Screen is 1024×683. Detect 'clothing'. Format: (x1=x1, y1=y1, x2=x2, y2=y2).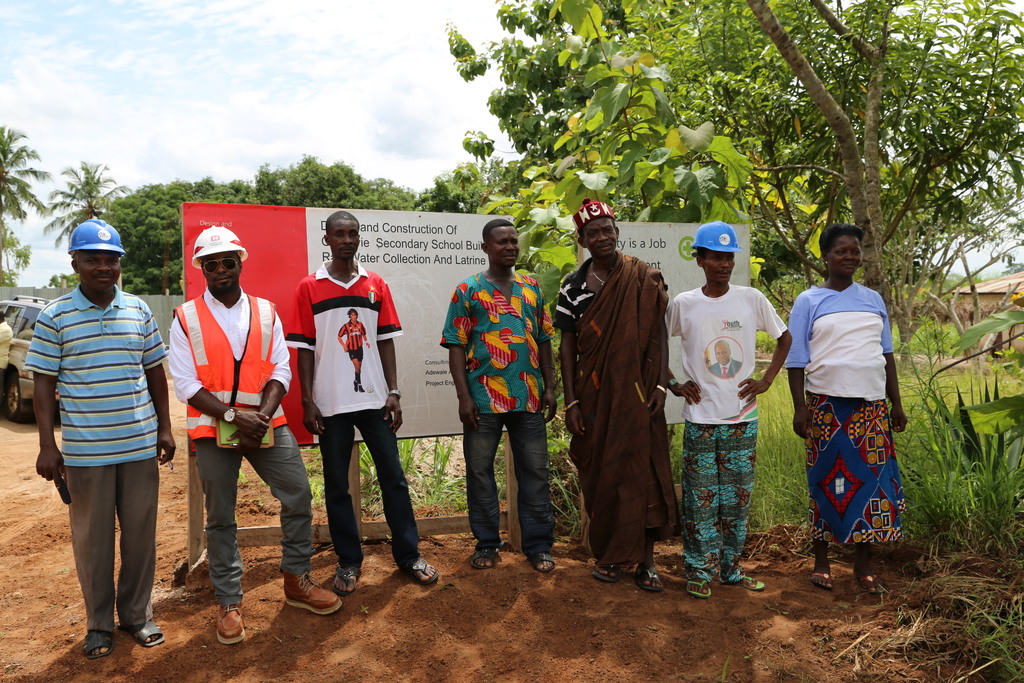
(x1=20, y1=288, x2=170, y2=626).
